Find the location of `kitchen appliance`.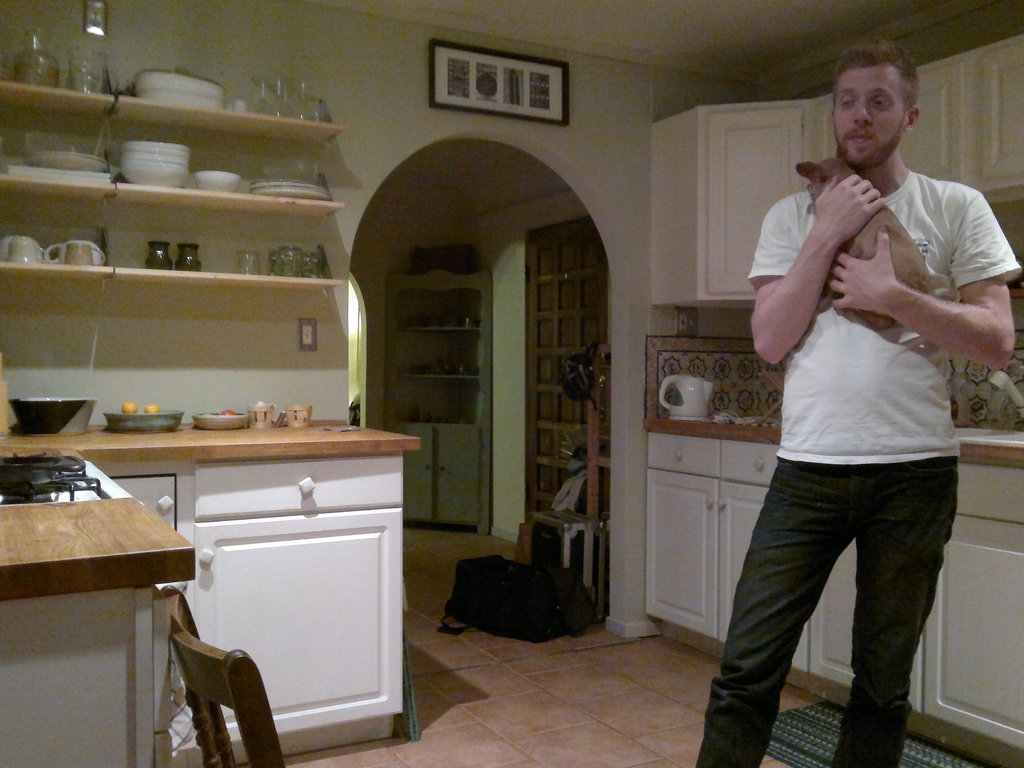
Location: box(141, 70, 225, 117).
